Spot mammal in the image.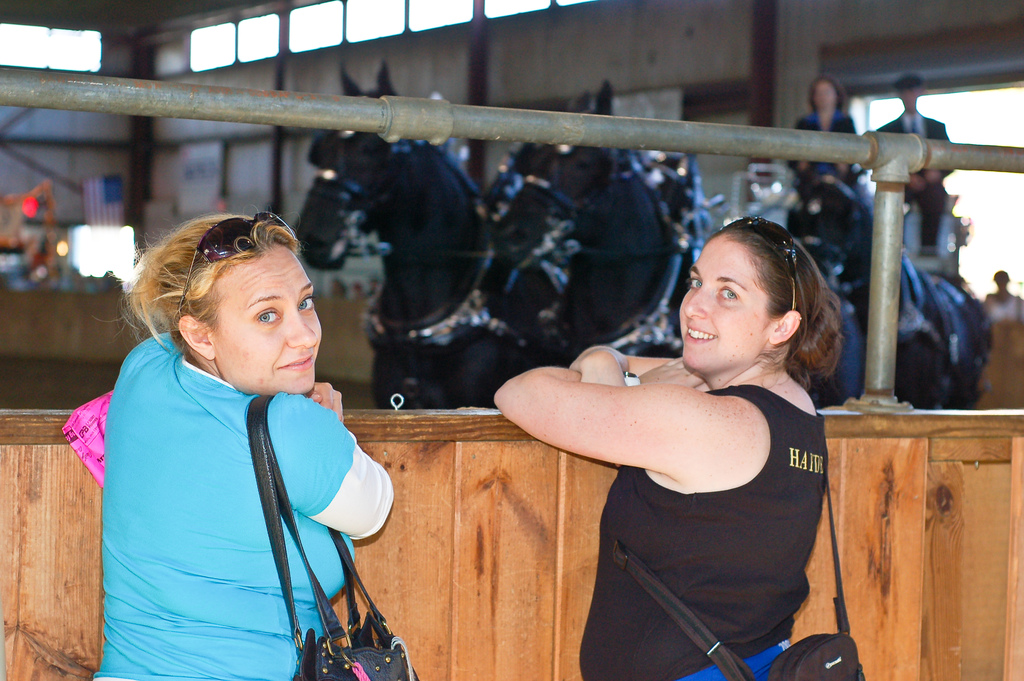
mammal found at (left=877, top=78, right=963, bottom=249).
